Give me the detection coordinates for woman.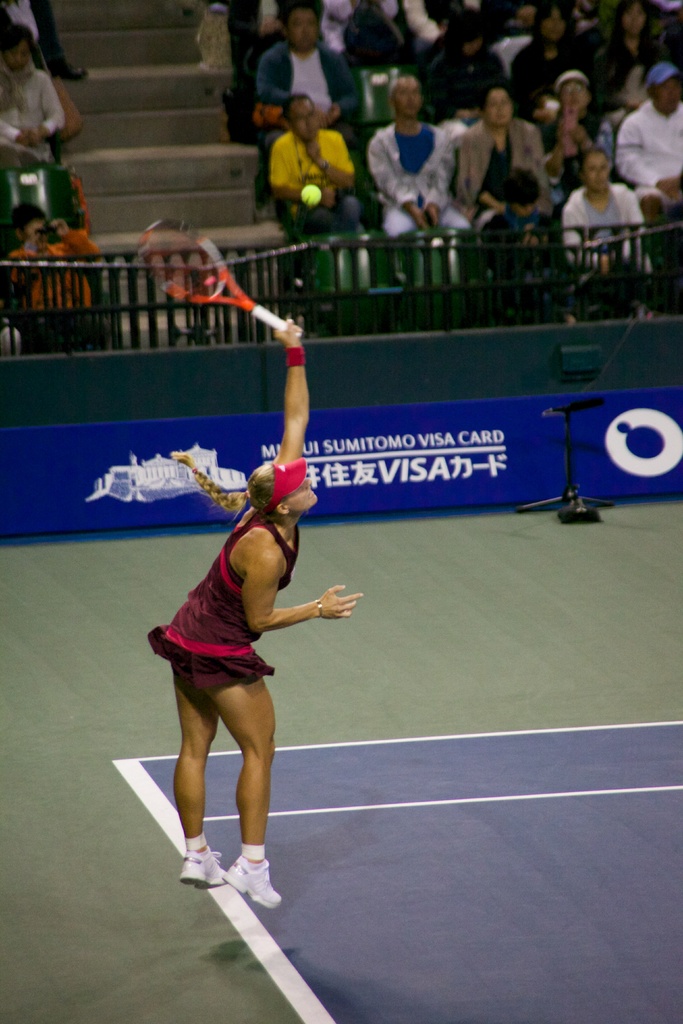
box(591, 0, 654, 88).
